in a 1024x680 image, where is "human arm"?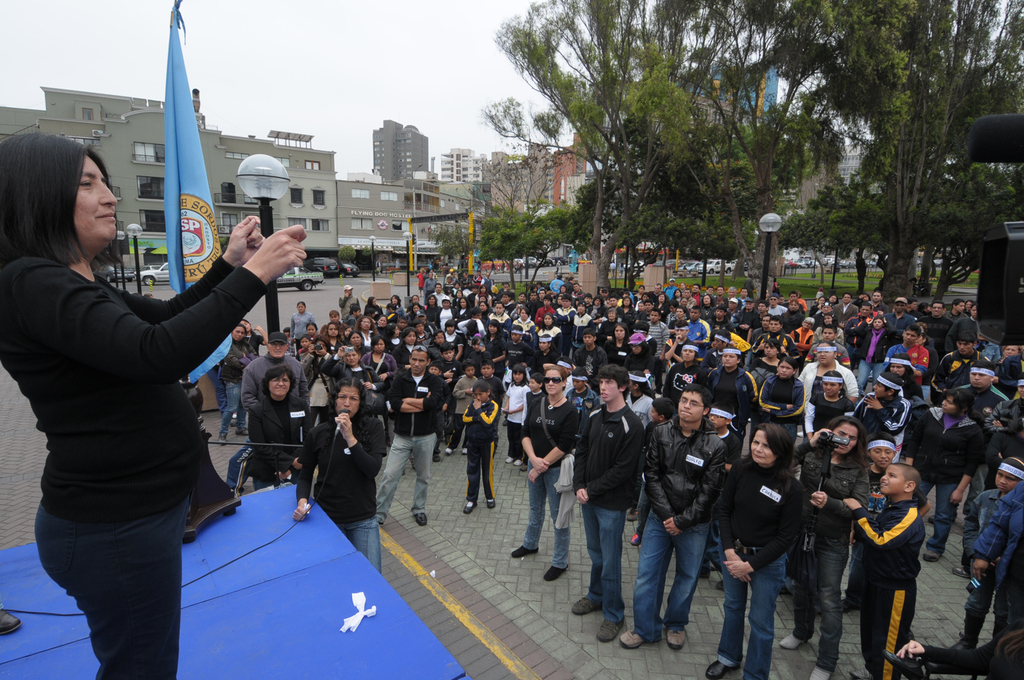
467 397 502 429.
